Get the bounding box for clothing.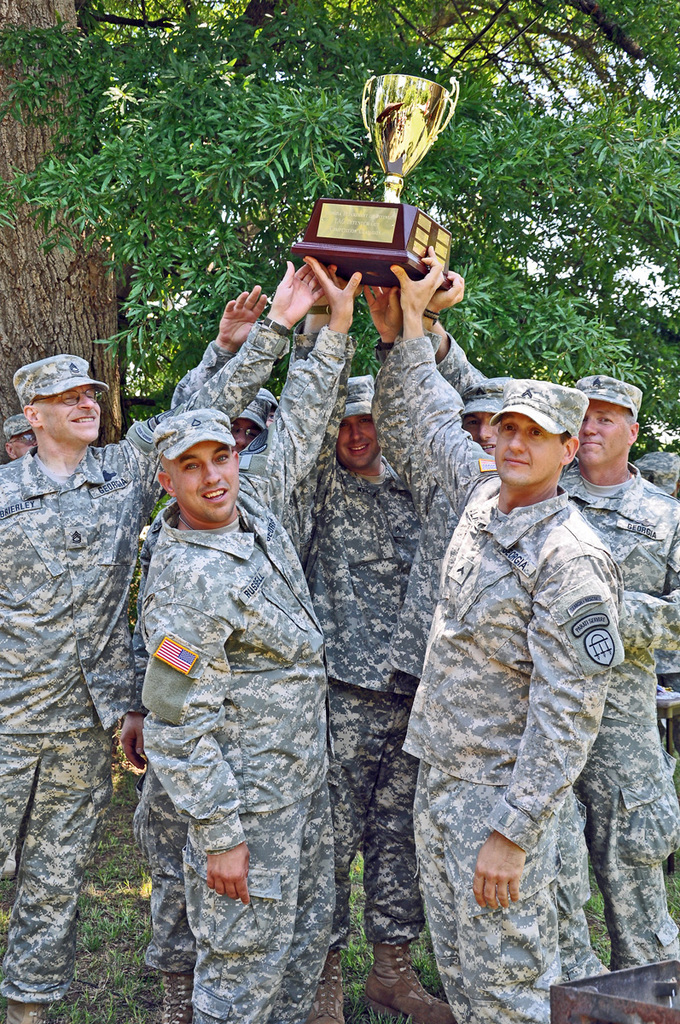
select_region(368, 335, 629, 1023).
